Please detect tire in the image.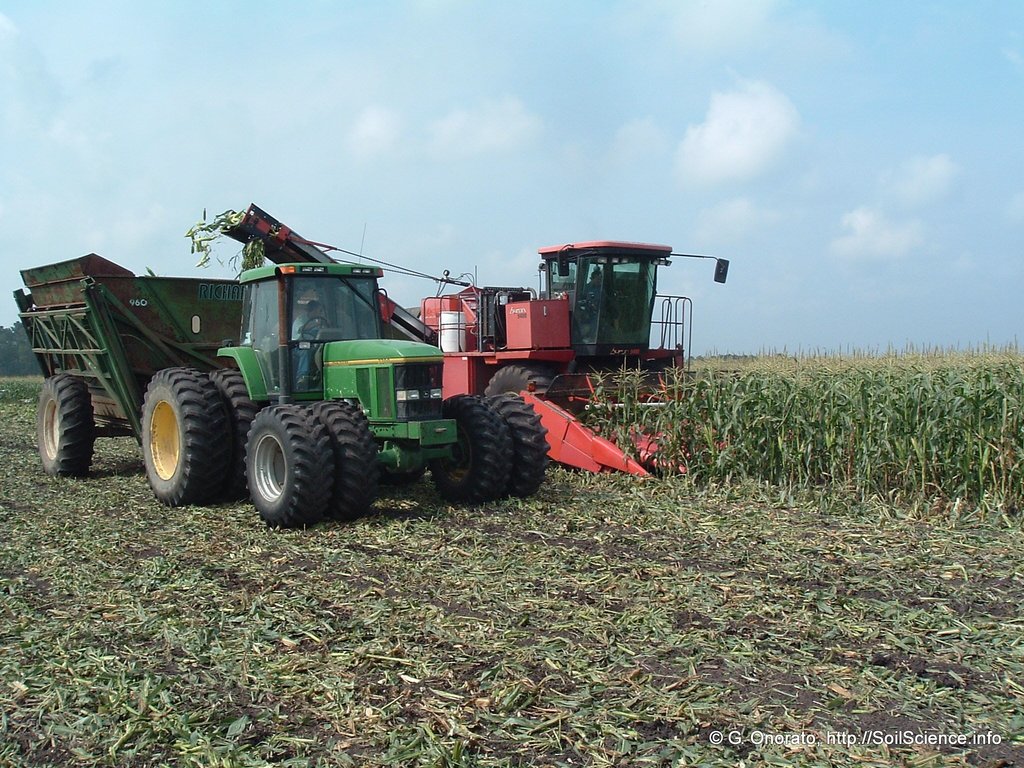
select_region(496, 395, 554, 494).
